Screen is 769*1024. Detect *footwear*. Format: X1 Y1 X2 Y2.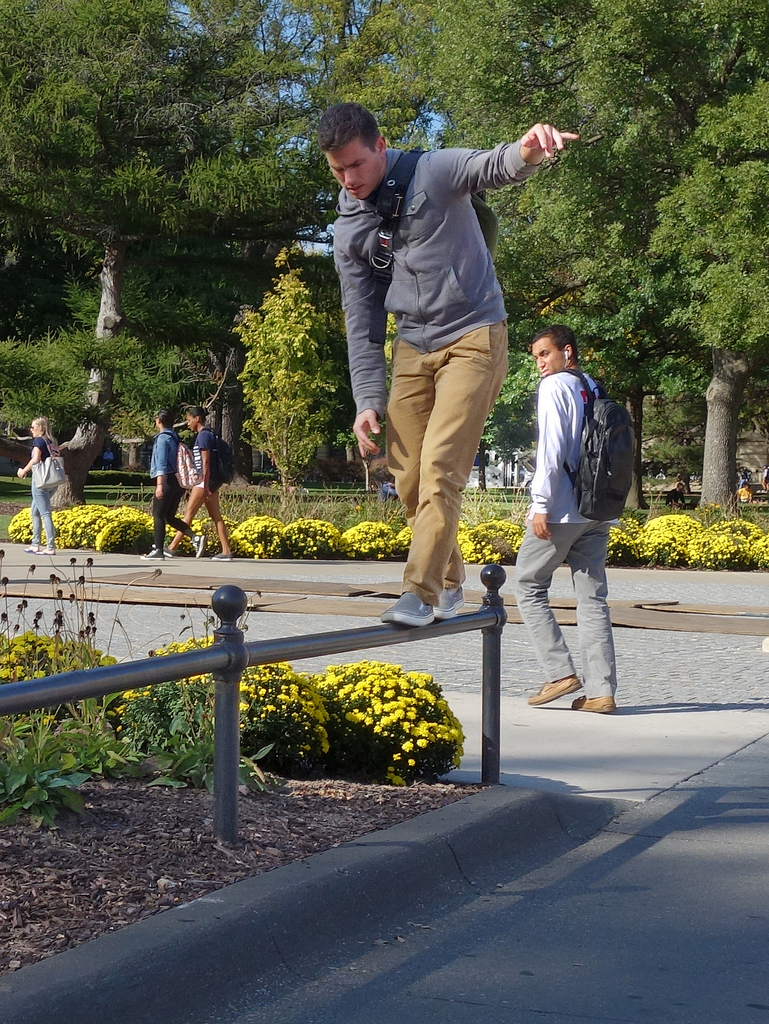
24 545 35 556.
